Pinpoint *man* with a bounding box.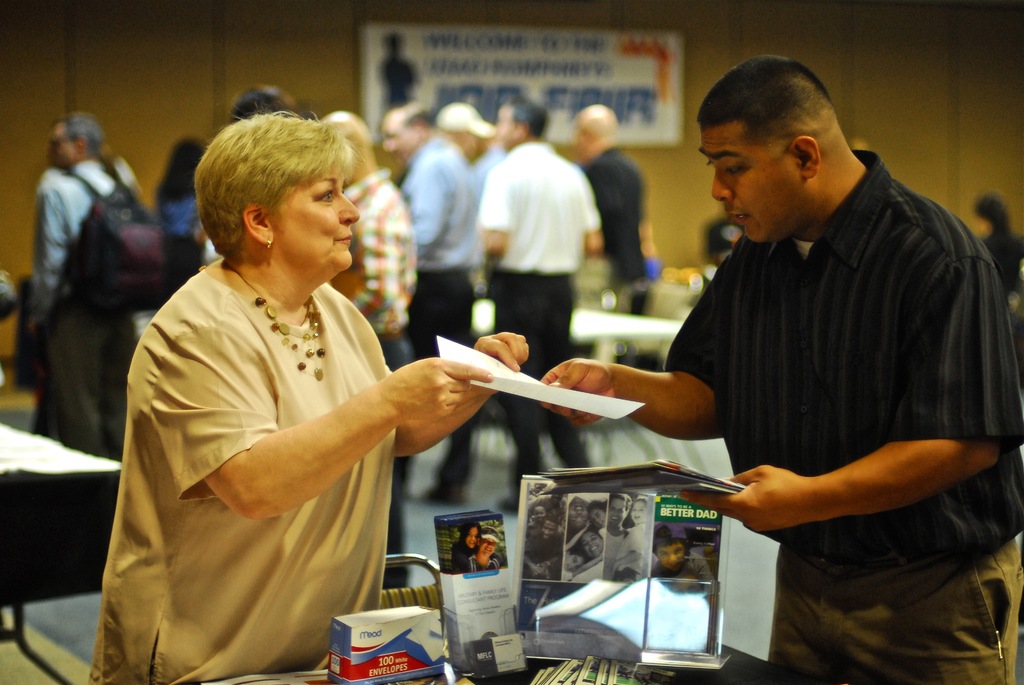
<bbox>562, 61, 1002, 652</bbox>.
